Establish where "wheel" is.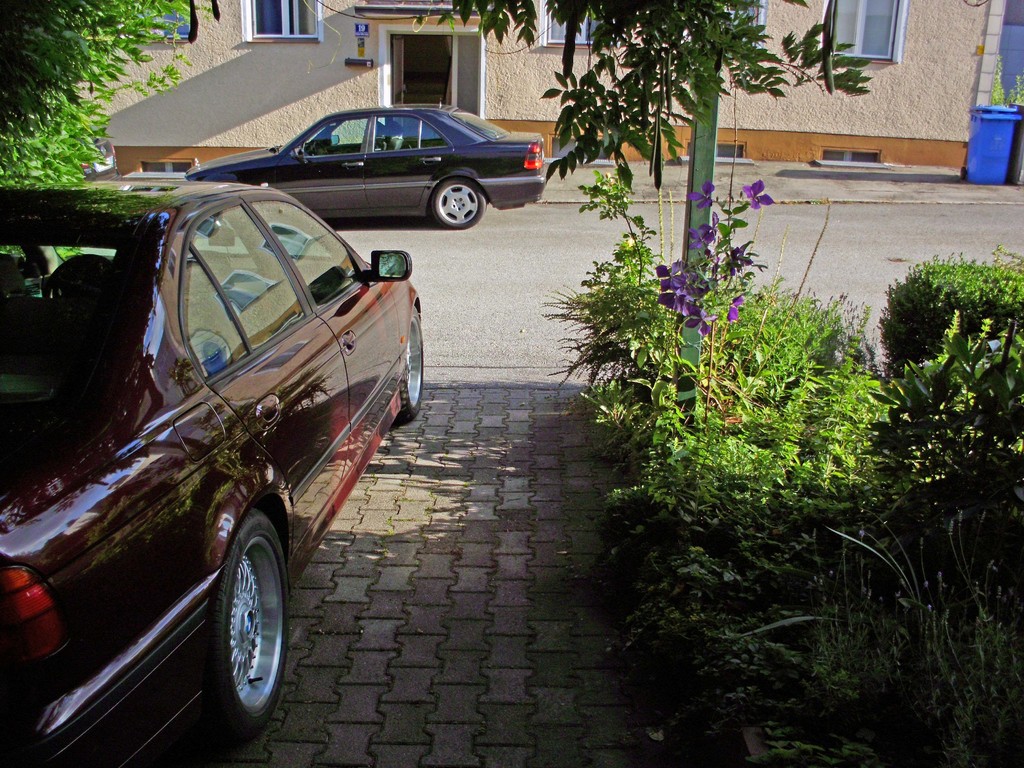
Established at BBox(203, 506, 292, 740).
